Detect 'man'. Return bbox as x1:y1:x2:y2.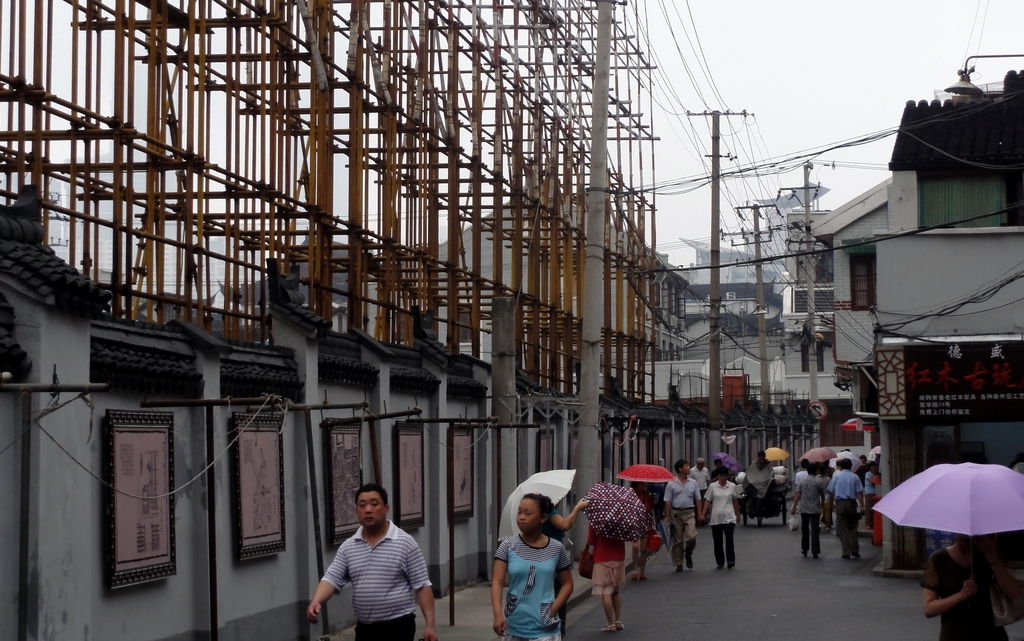
662:458:705:574.
